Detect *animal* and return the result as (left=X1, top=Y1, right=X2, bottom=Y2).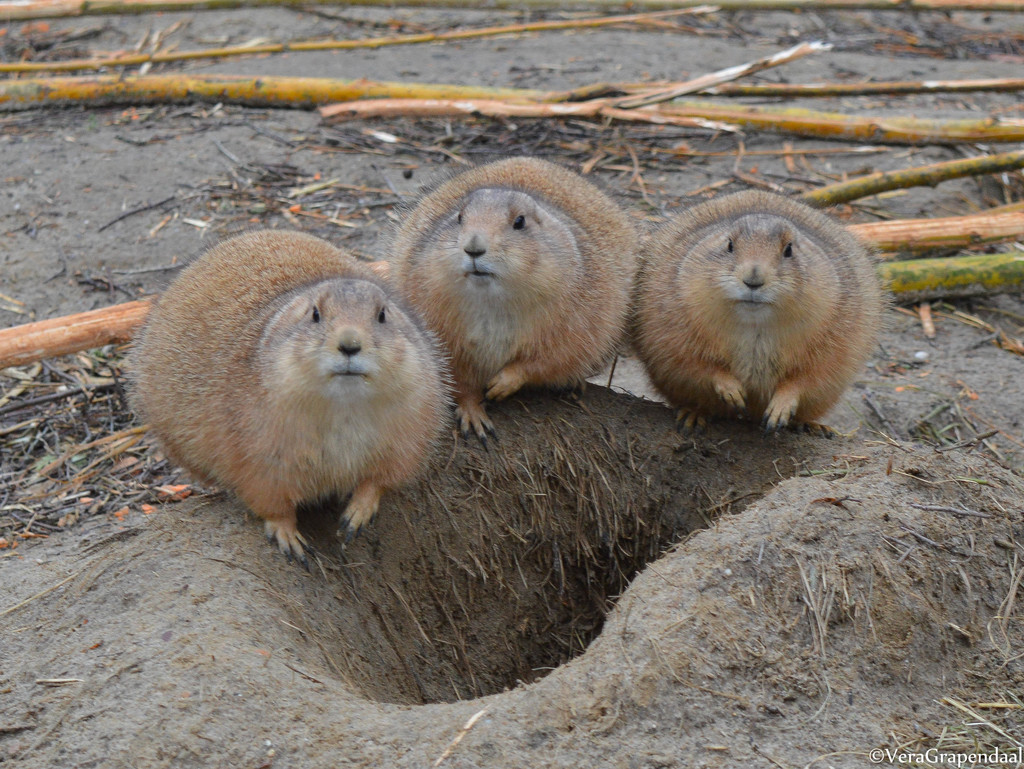
(left=374, top=152, right=644, bottom=452).
